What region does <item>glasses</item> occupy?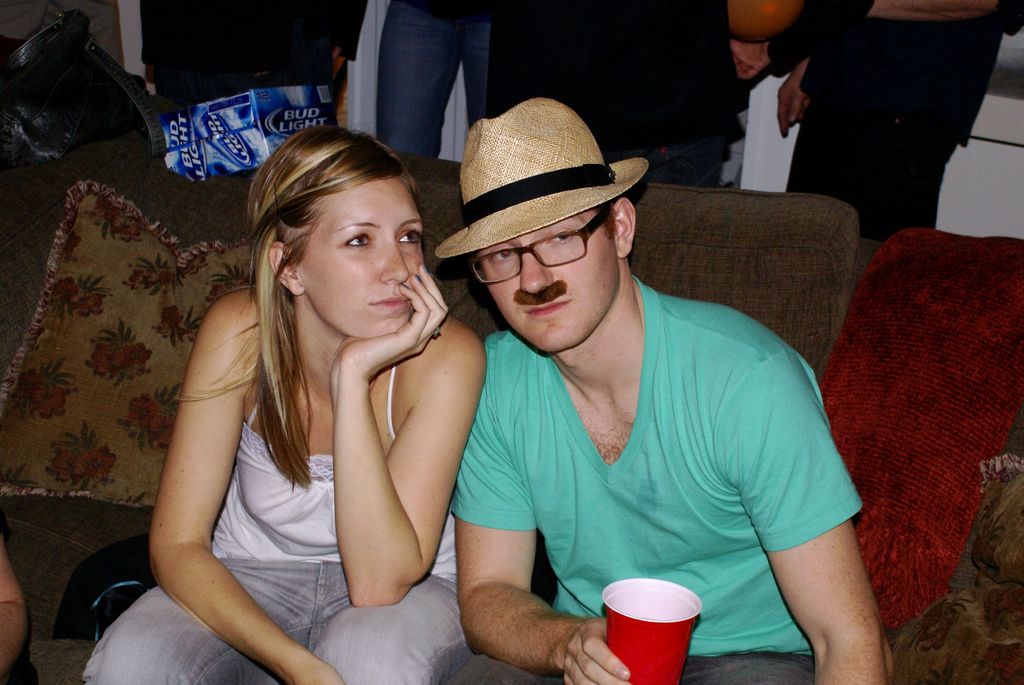
<box>475,202,614,287</box>.
